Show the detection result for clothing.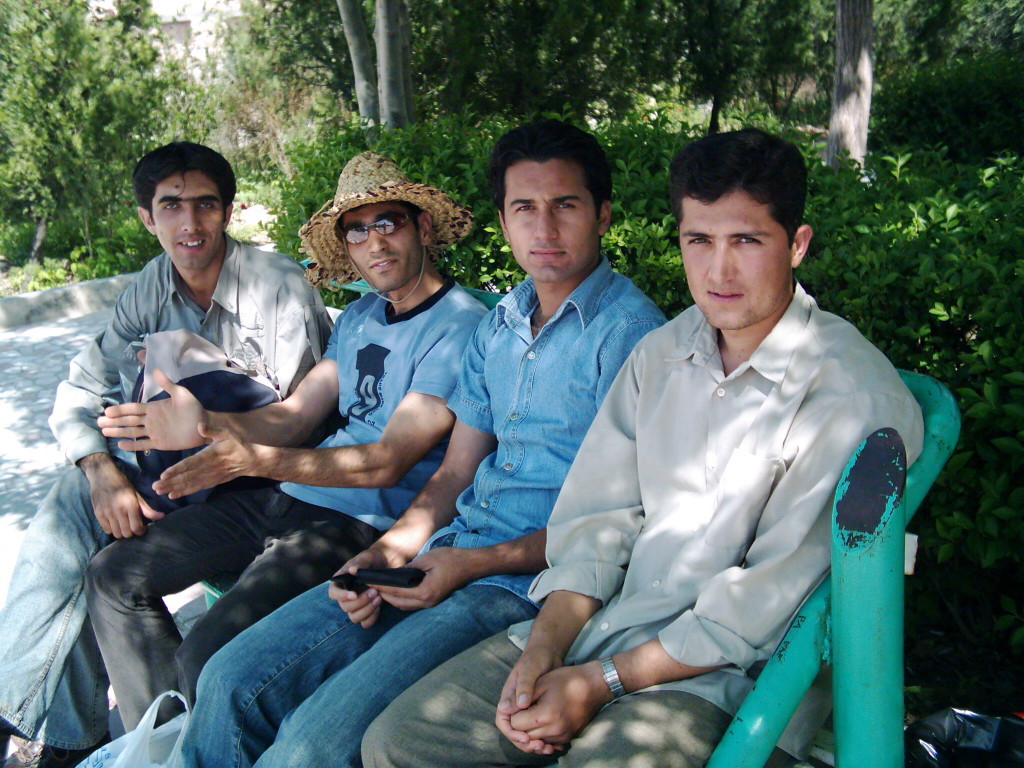
(515, 236, 920, 748).
